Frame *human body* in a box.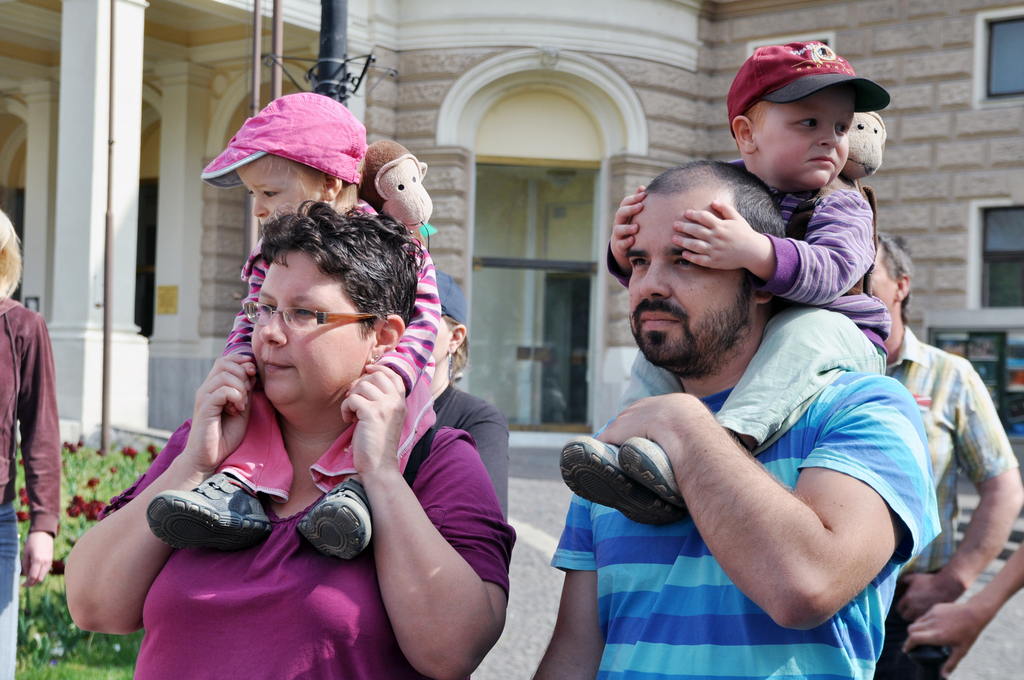
[left=147, top=94, right=435, bottom=559].
